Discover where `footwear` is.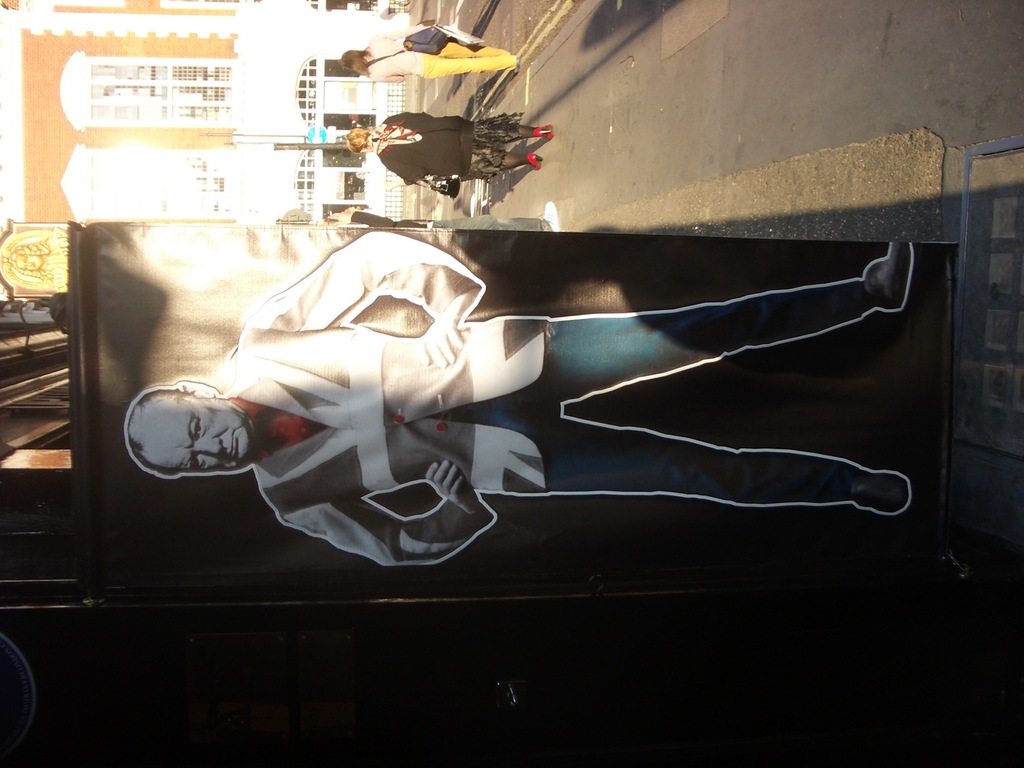
Discovered at detection(865, 241, 912, 312).
